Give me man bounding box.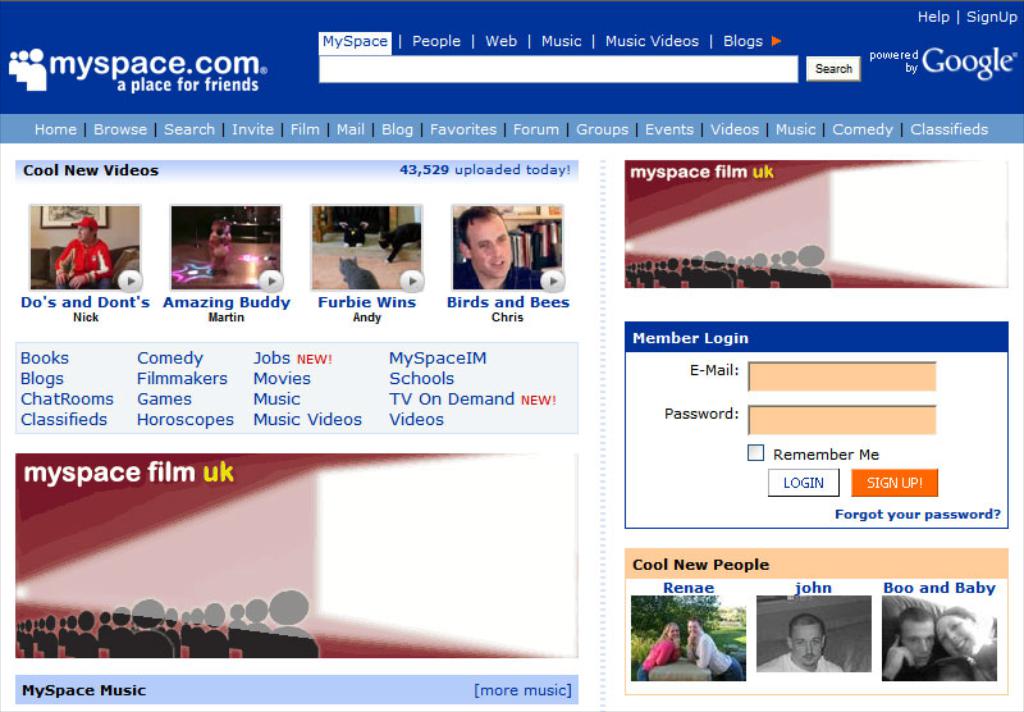
left=756, top=611, right=845, bottom=675.
